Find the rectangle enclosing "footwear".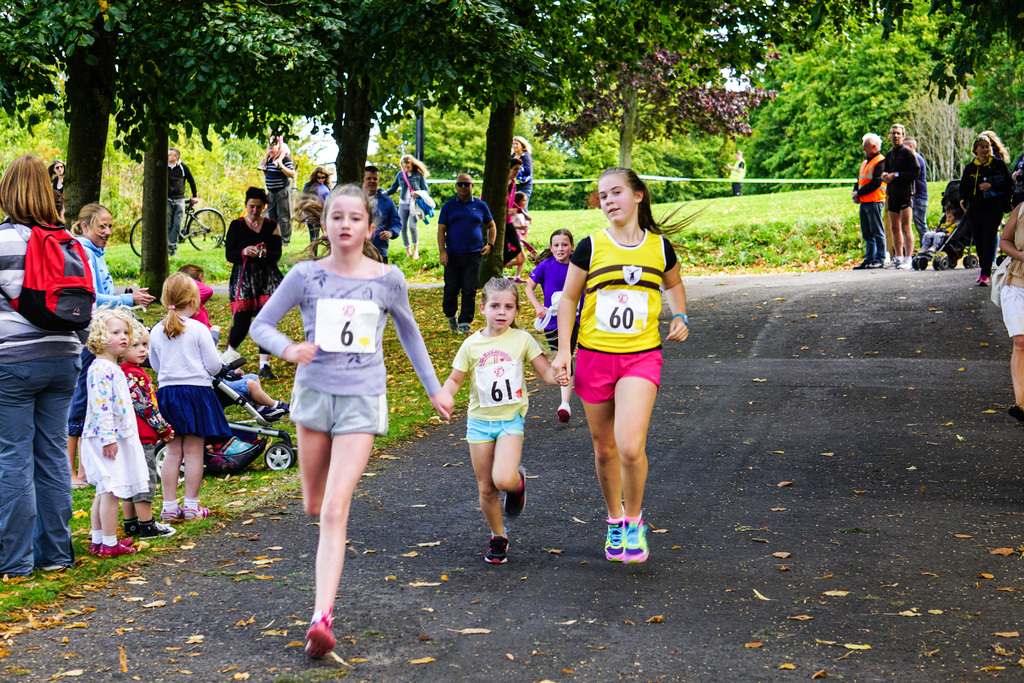
crop(866, 258, 883, 267).
